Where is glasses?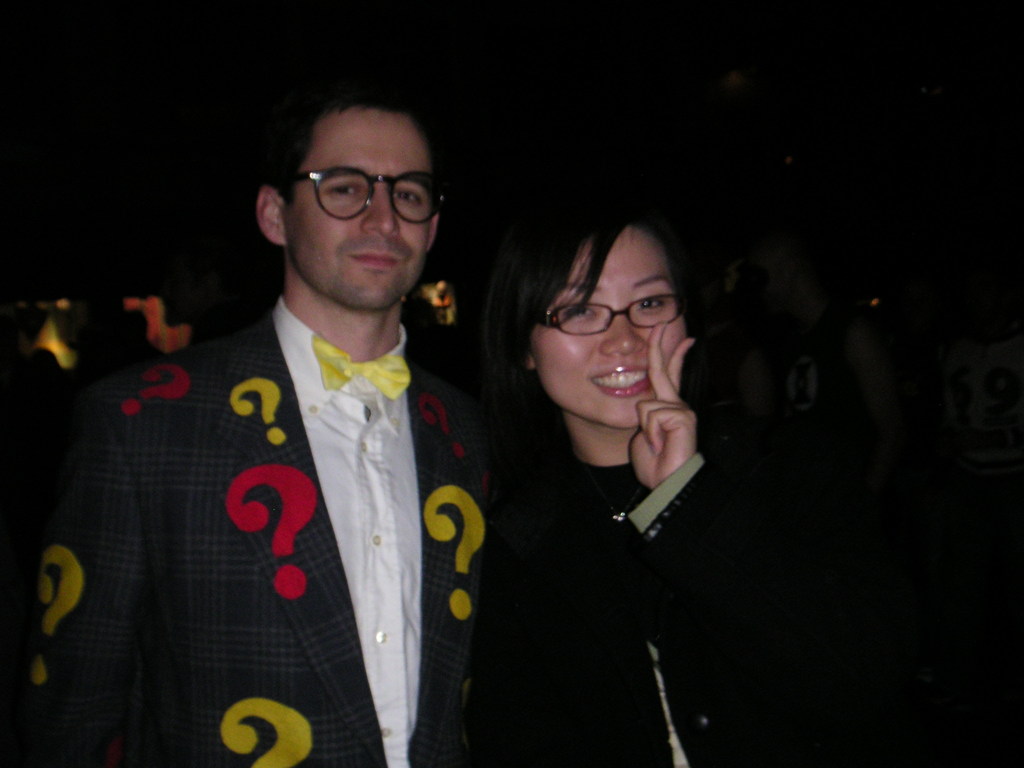
<bbox>273, 157, 443, 220</bbox>.
